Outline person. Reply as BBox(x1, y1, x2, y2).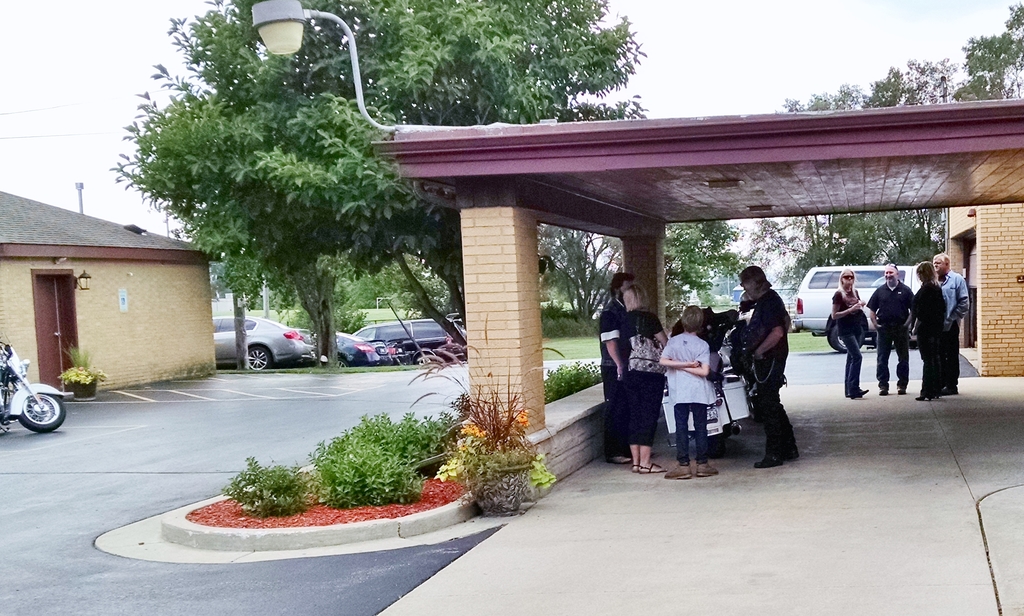
BBox(908, 263, 948, 397).
